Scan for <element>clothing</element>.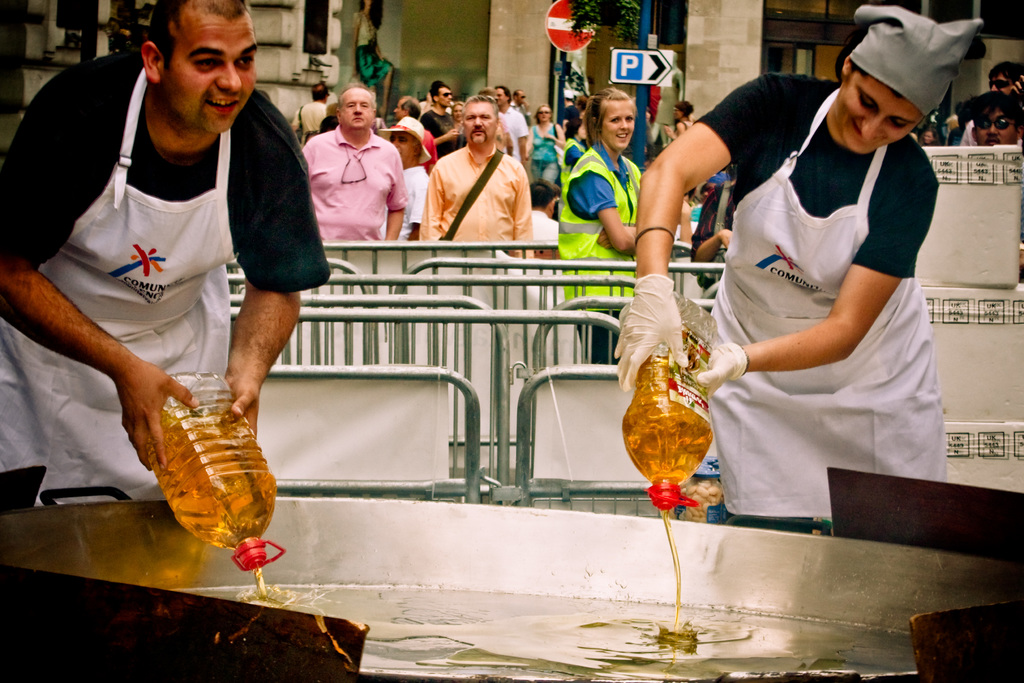
Scan result: box(425, 109, 464, 160).
